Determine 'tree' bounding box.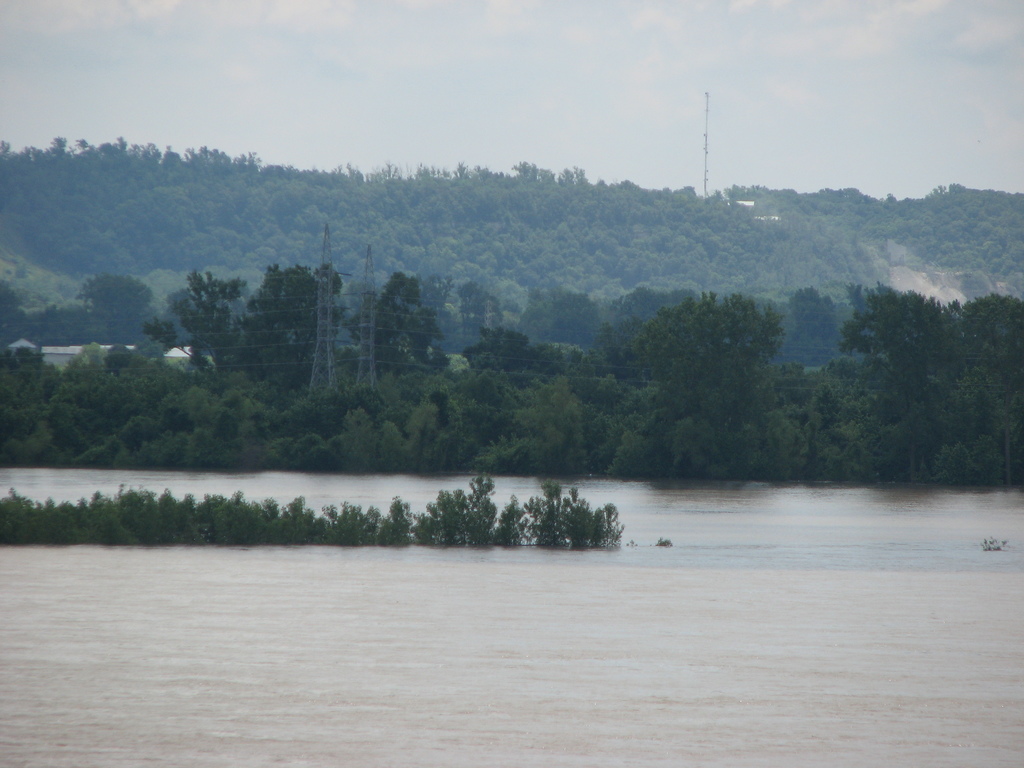
Determined: (left=964, top=280, right=1023, bottom=388).
